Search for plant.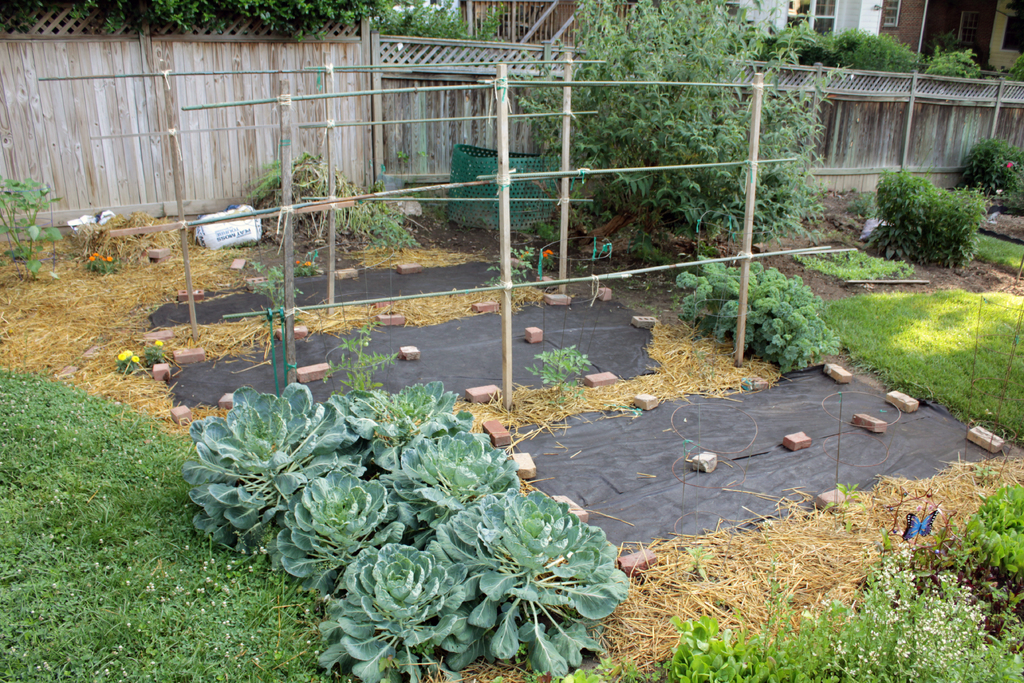
Found at [left=829, top=18, right=913, bottom=90].
